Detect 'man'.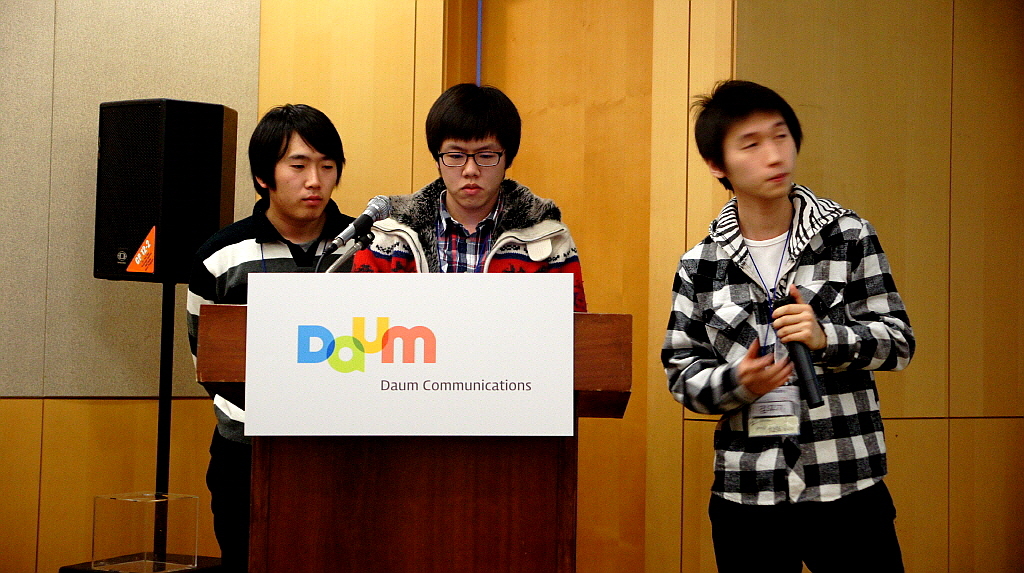
Detected at (left=182, top=99, right=362, bottom=572).
